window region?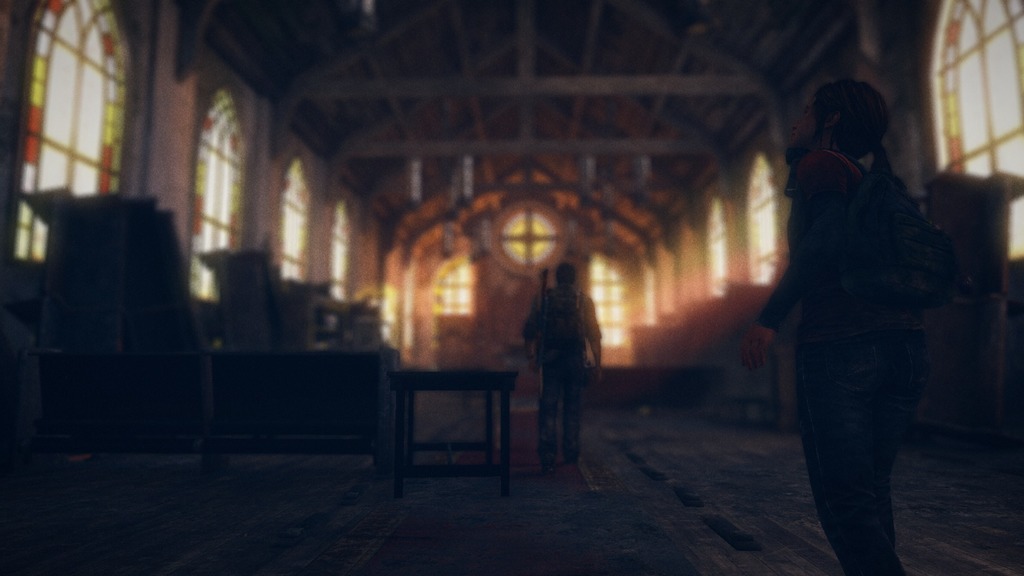
<region>434, 257, 473, 314</region>
